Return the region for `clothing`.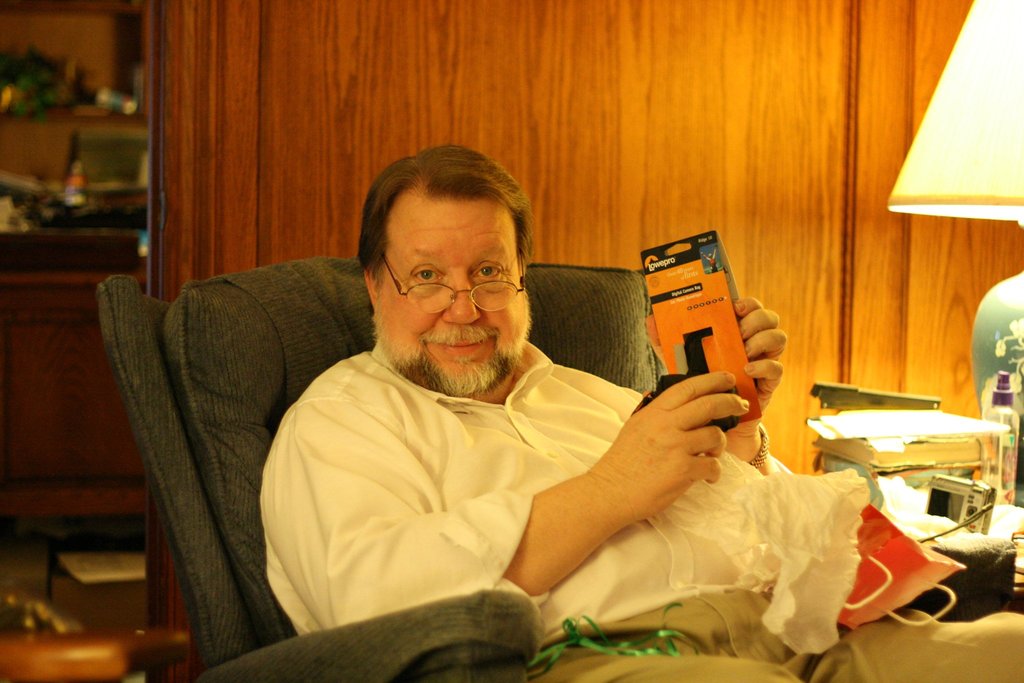
[548, 591, 1023, 682].
